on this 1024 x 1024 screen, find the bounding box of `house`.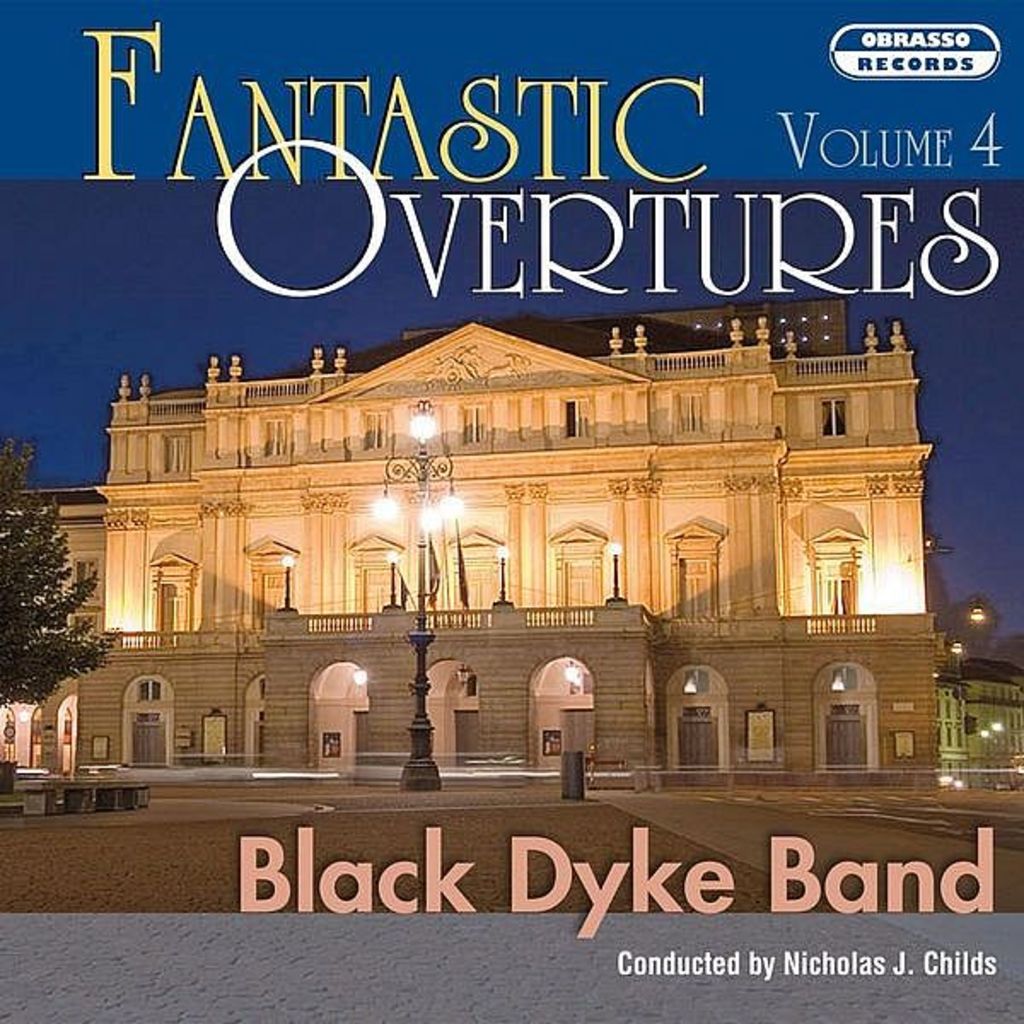
Bounding box: 959:568:1021:795.
